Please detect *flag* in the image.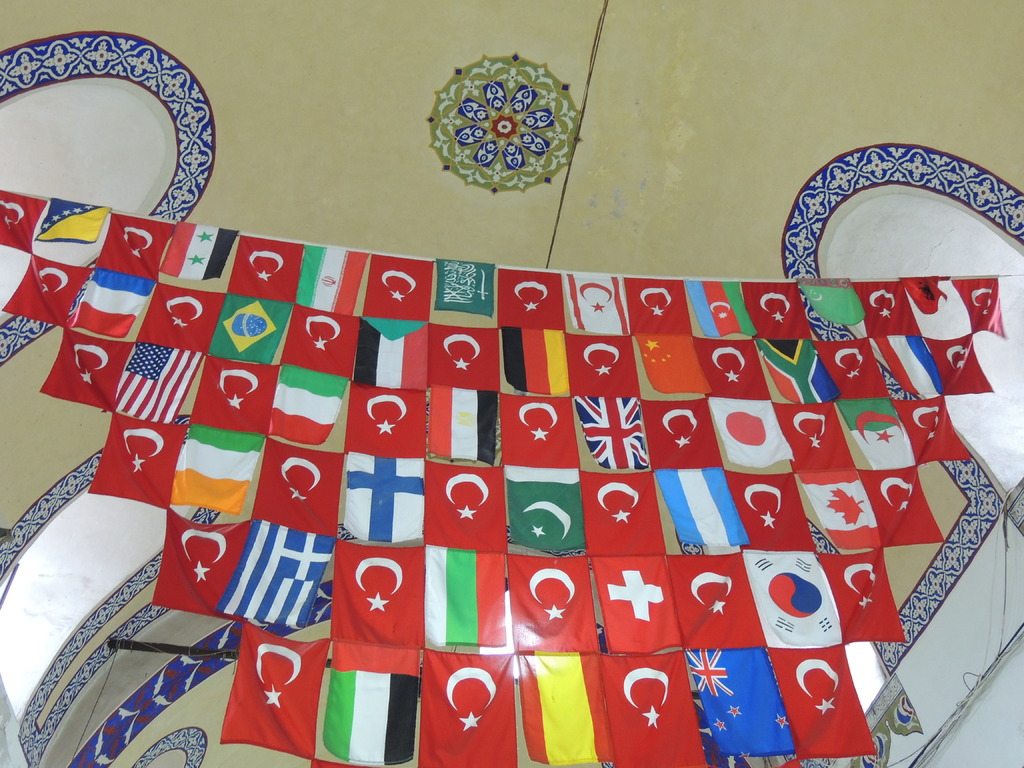
l=696, t=338, r=769, b=397.
